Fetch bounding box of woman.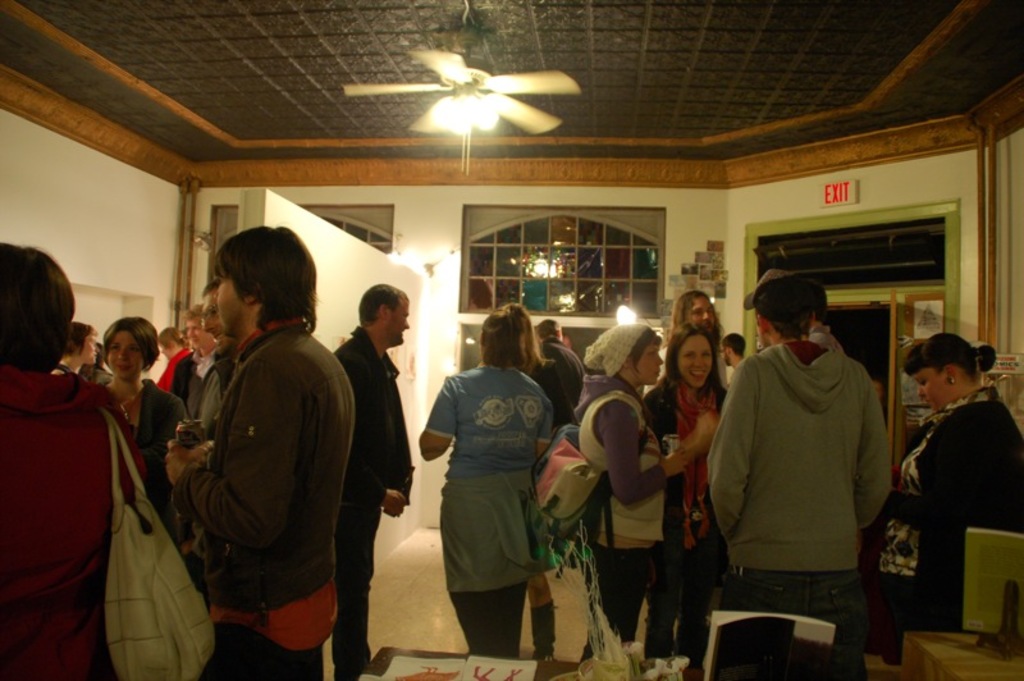
Bbox: locate(644, 323, 733, 680).
